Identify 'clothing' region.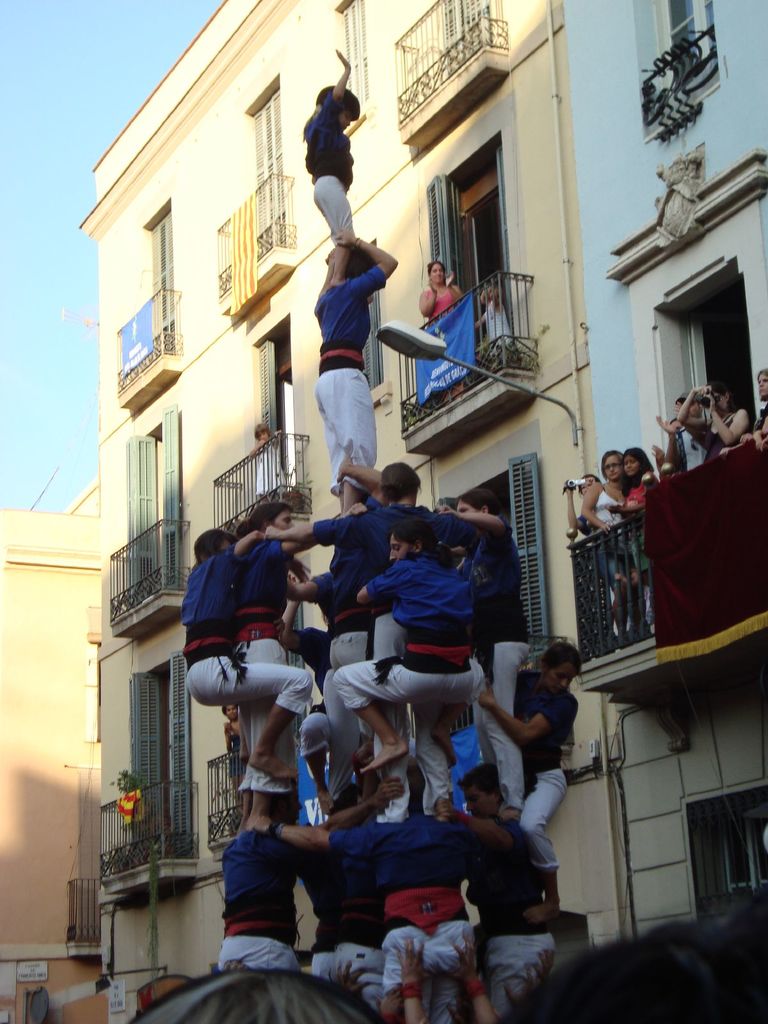
Region: bbox=[343, 571, 522, 809].
